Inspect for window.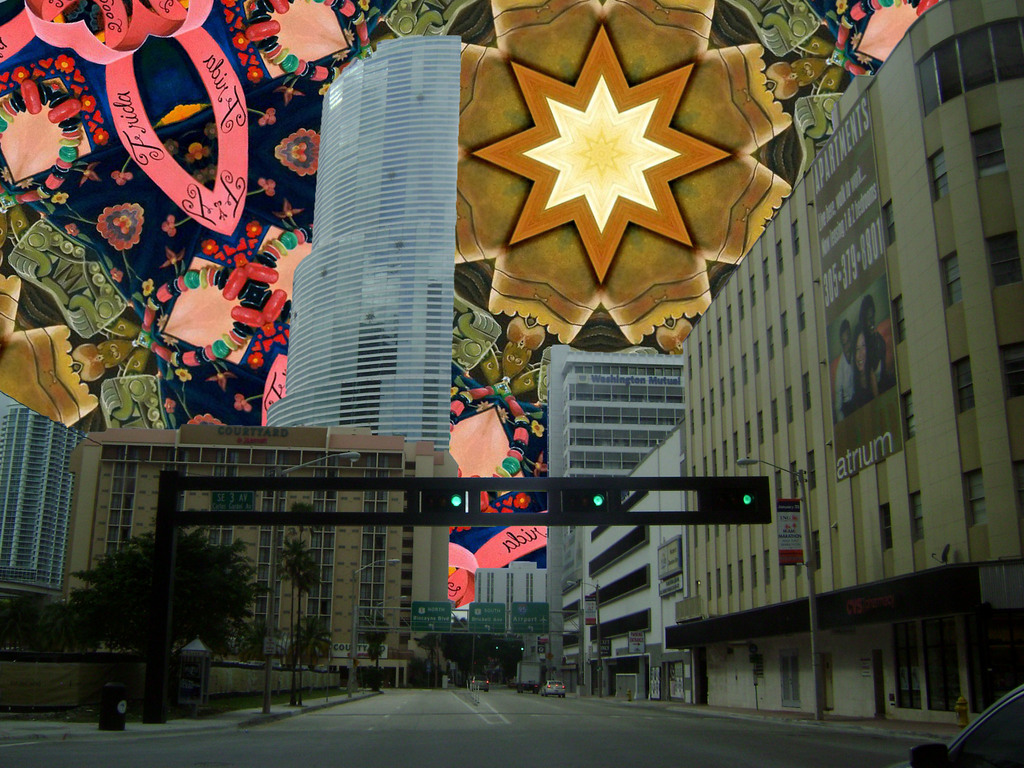
Inspection: <region>788, 387, 794, 424</region>.
